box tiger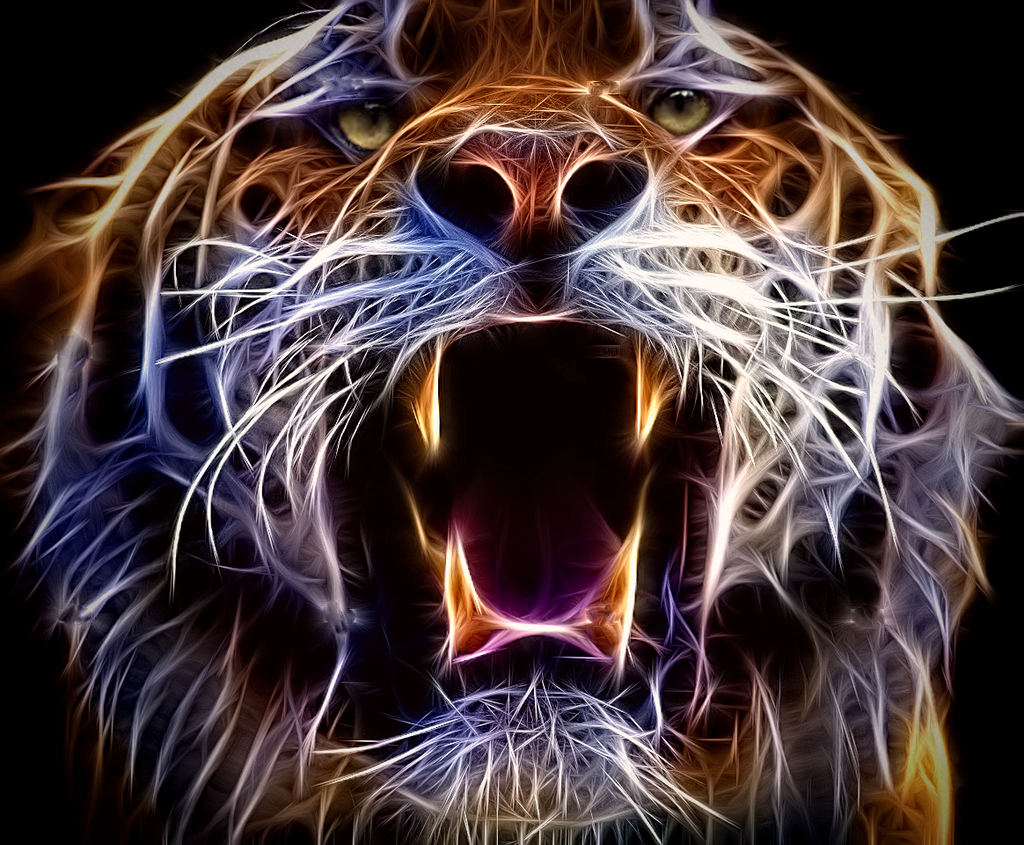
0/0/1023/844
